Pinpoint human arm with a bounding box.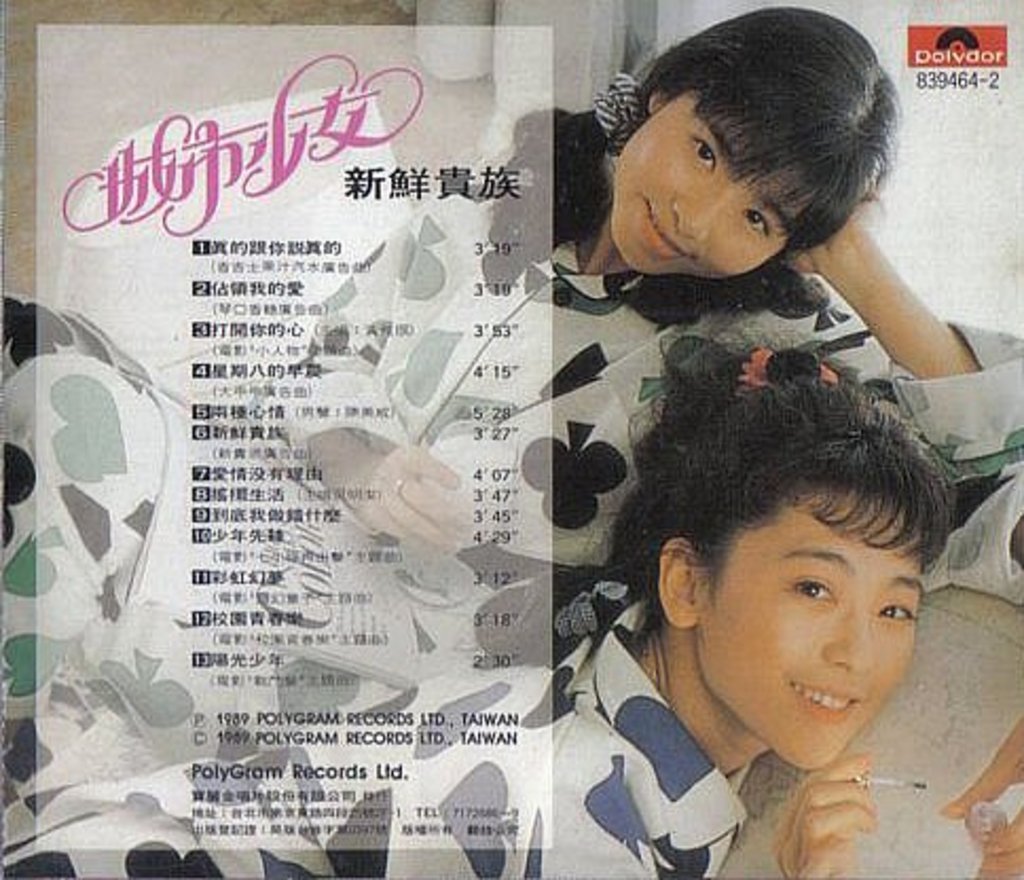
bbox=[944, 715, 1022, 876].
